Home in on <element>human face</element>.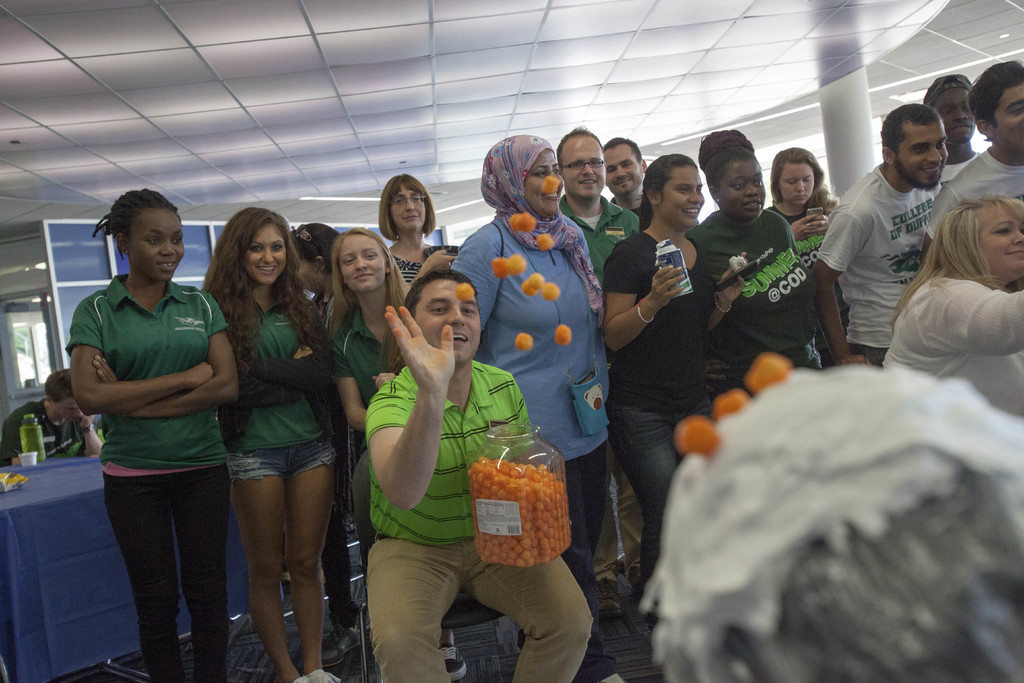
Homed in at select_region(558, 131, 605, 200).
